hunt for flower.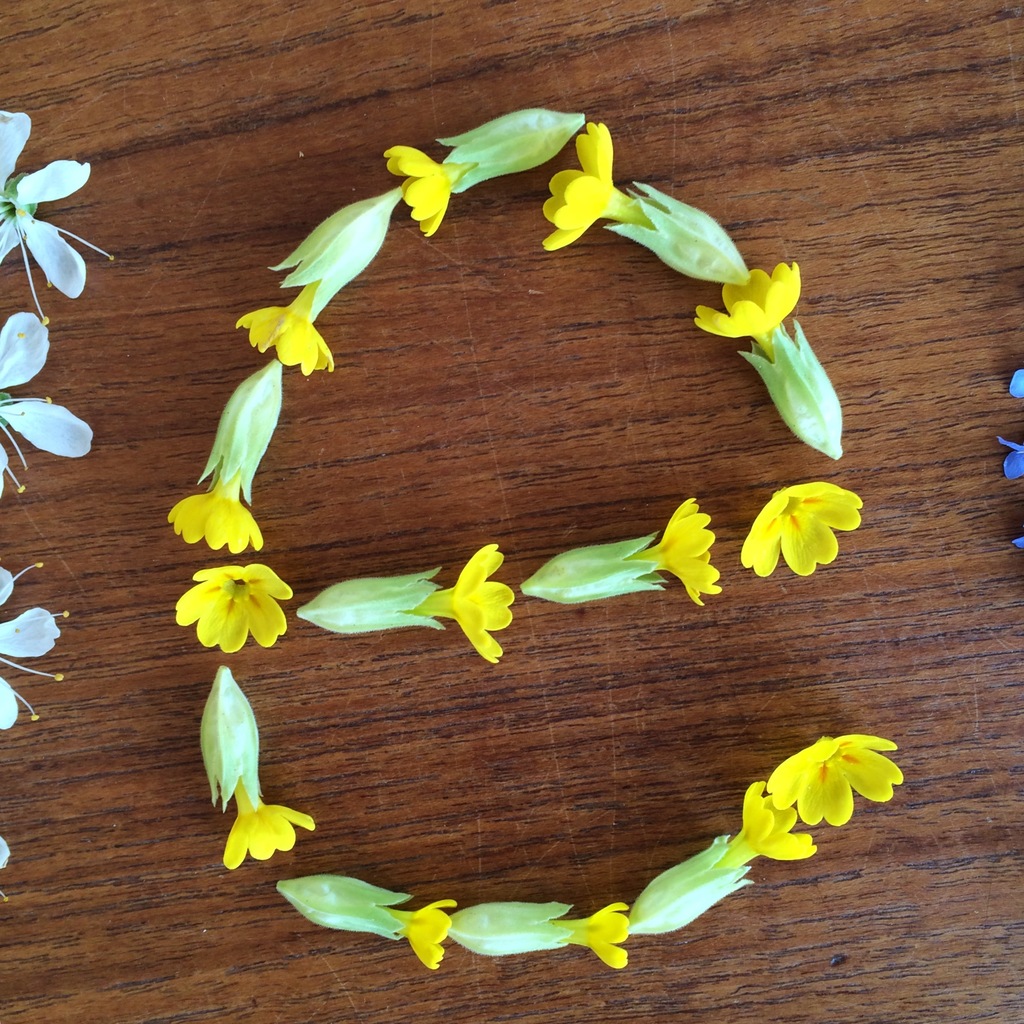
Hunted down at region(0, 557, 68, 734).
